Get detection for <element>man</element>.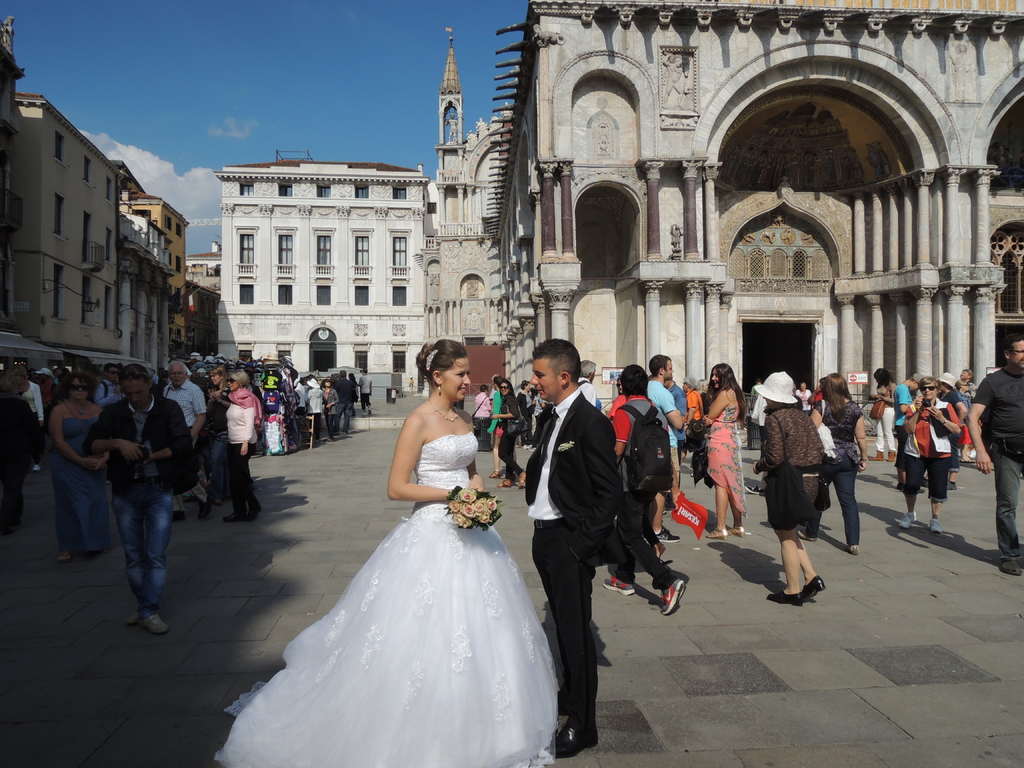
Detection: bbox(357, 365, 373, 416).
